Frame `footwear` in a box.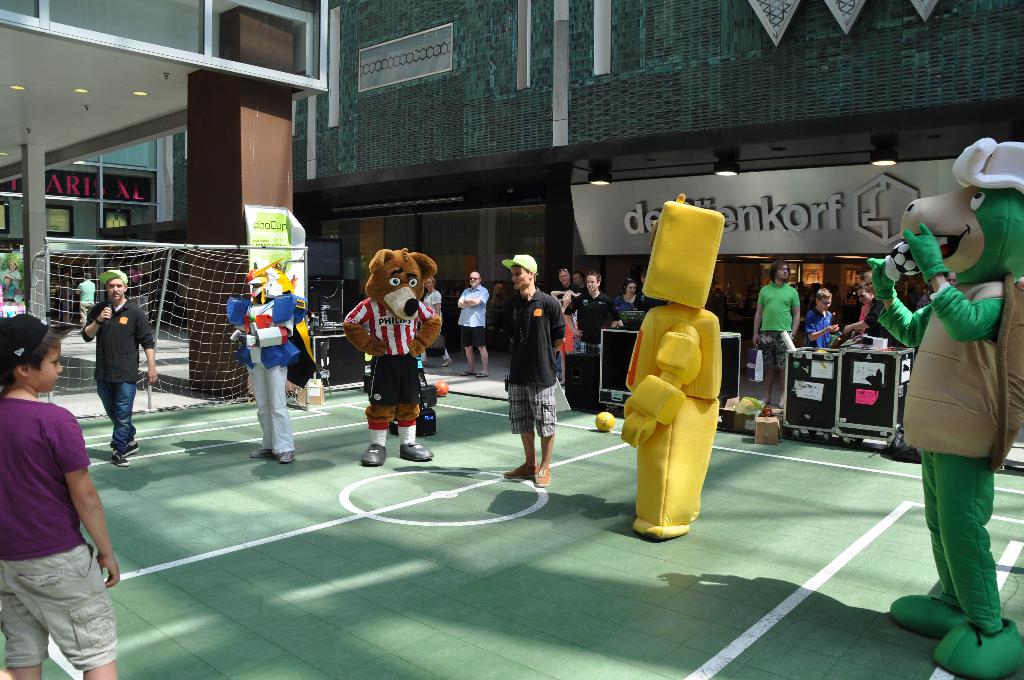
(left=249, top=448, right=274, bottom=460).
